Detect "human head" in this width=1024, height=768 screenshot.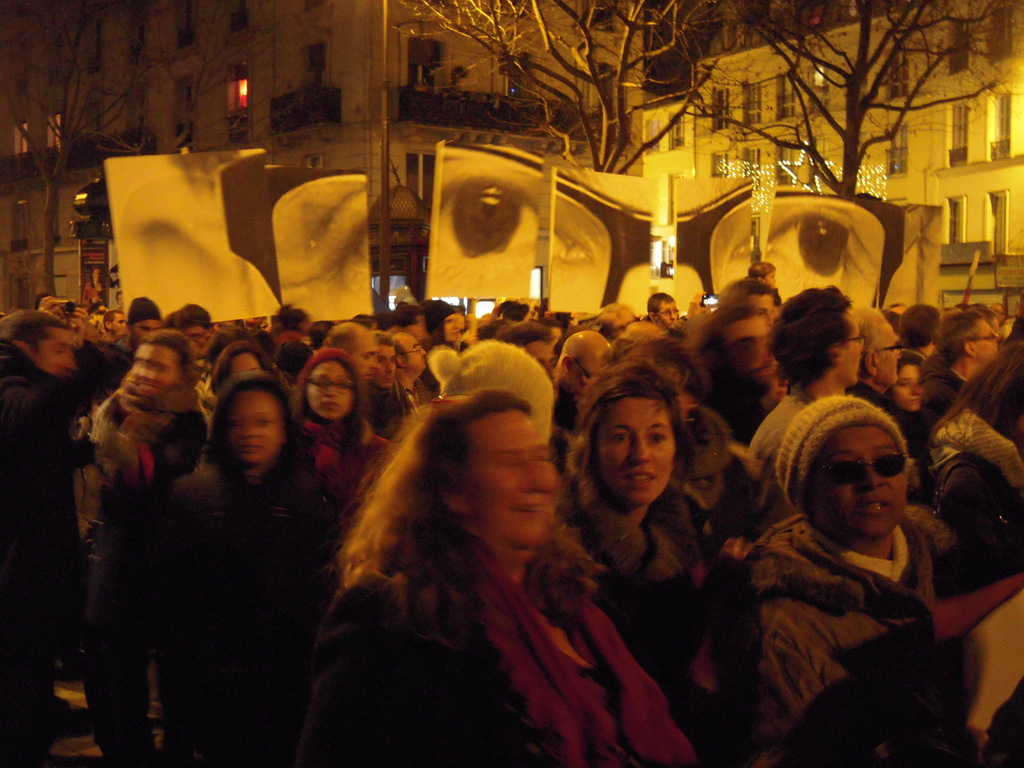
Detection: locate(893, 353, 927, 415).
